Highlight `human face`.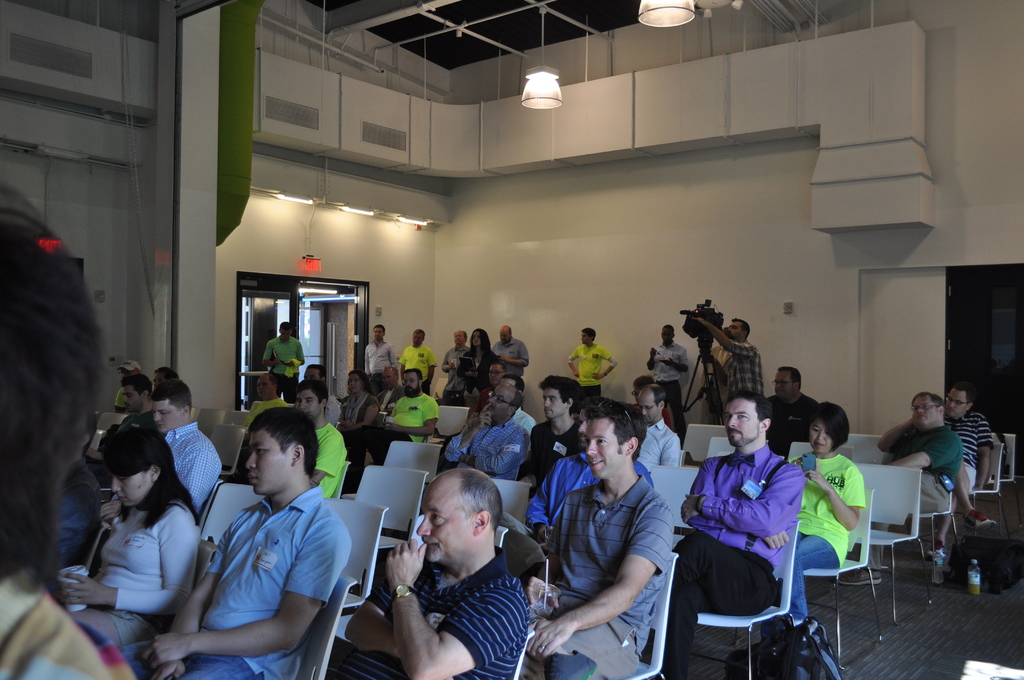
Highlighted region: rect(156, 398, 184, 426).
